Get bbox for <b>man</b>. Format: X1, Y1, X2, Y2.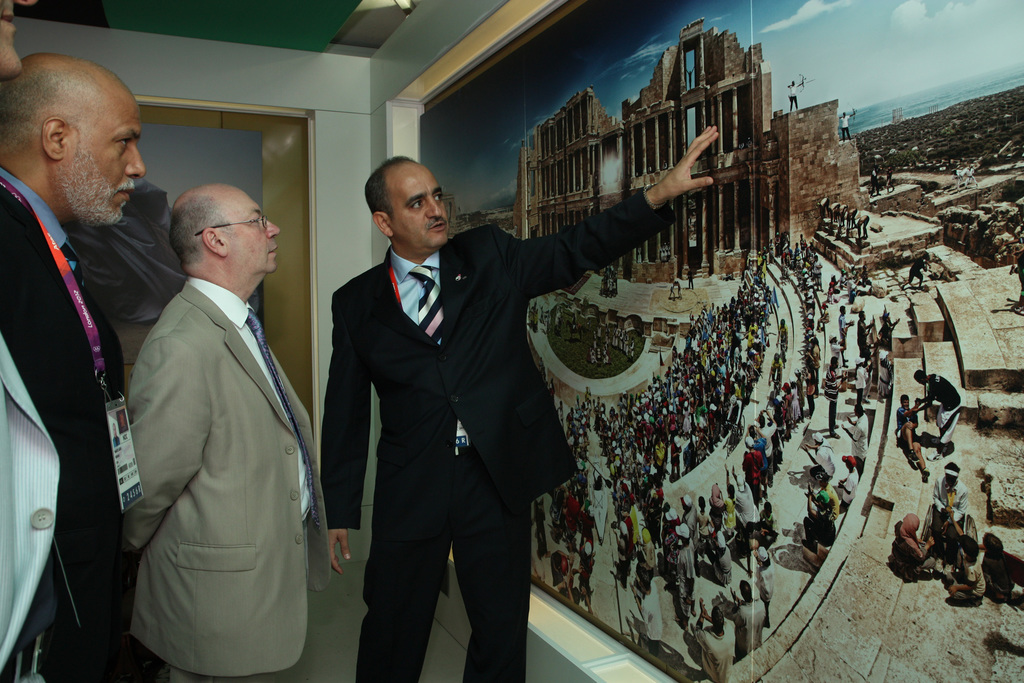
754, 416, 783, 487.
